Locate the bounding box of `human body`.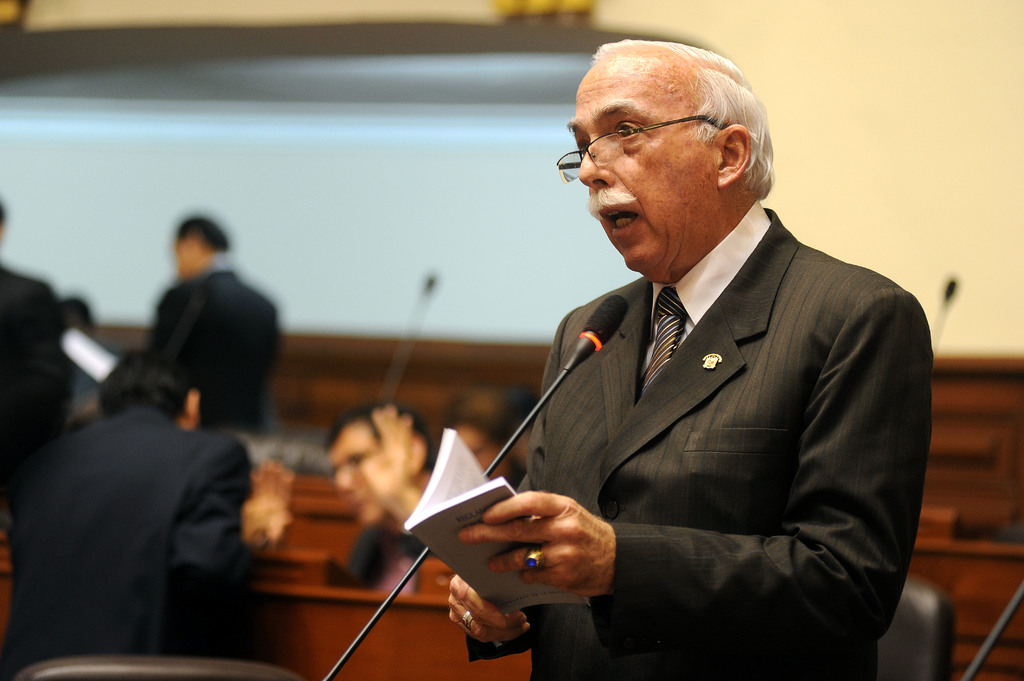
Bounding box: x1=8, y1=406, x2=257, y2=680.
